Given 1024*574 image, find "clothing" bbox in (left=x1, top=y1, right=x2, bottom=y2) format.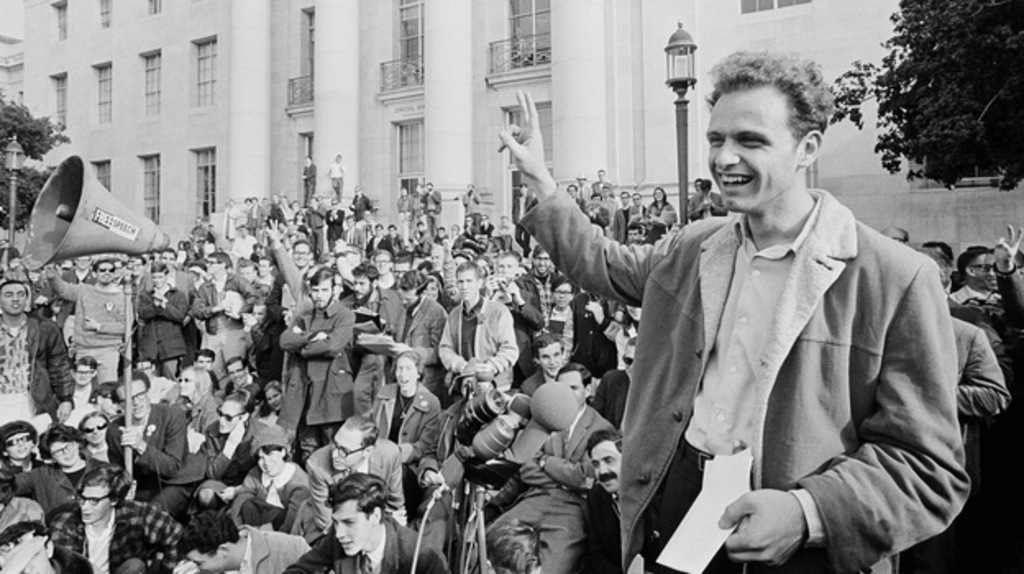
(left=215, top=371, right=264, bottom=403).
